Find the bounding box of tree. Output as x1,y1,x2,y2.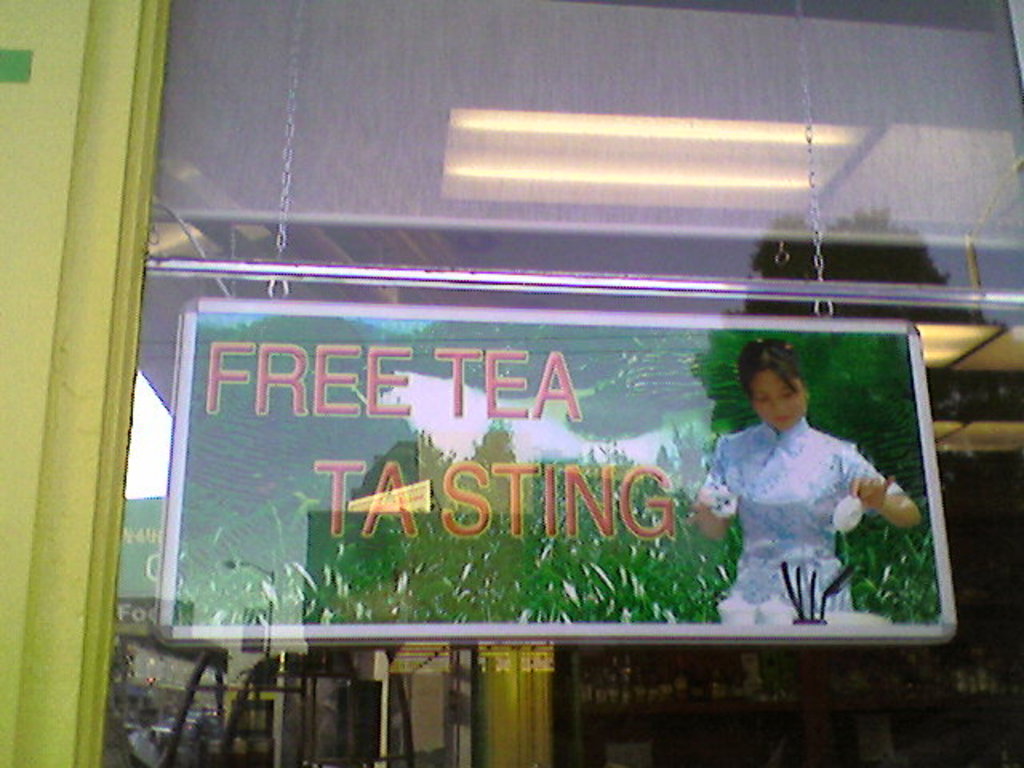
557,378,669,467.
